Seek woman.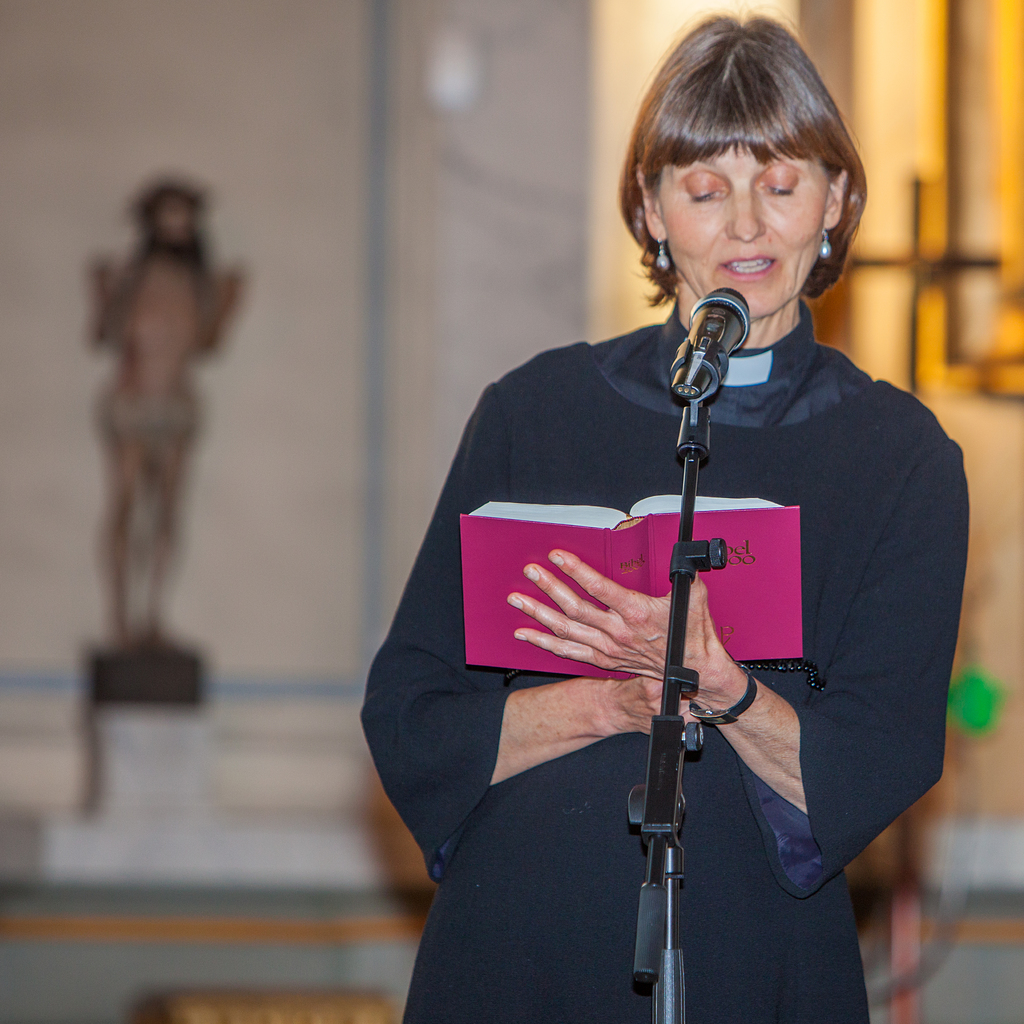
x1=379 y1=47 x2=953 y2=1023.
